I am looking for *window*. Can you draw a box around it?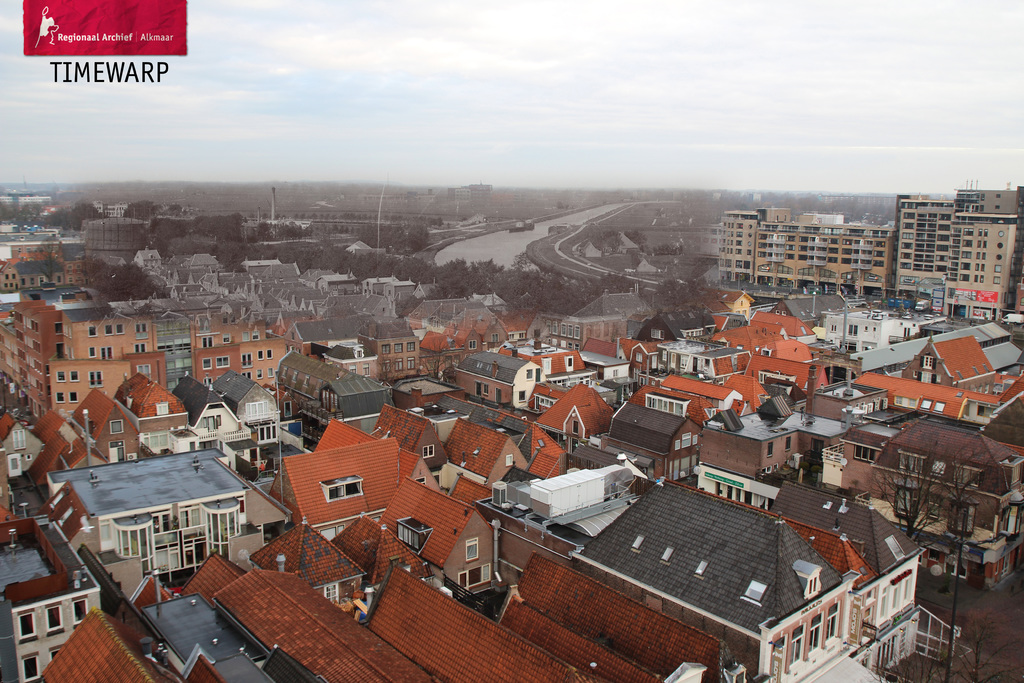
Sure, the bounding box is 44, 602, 66, 634.
